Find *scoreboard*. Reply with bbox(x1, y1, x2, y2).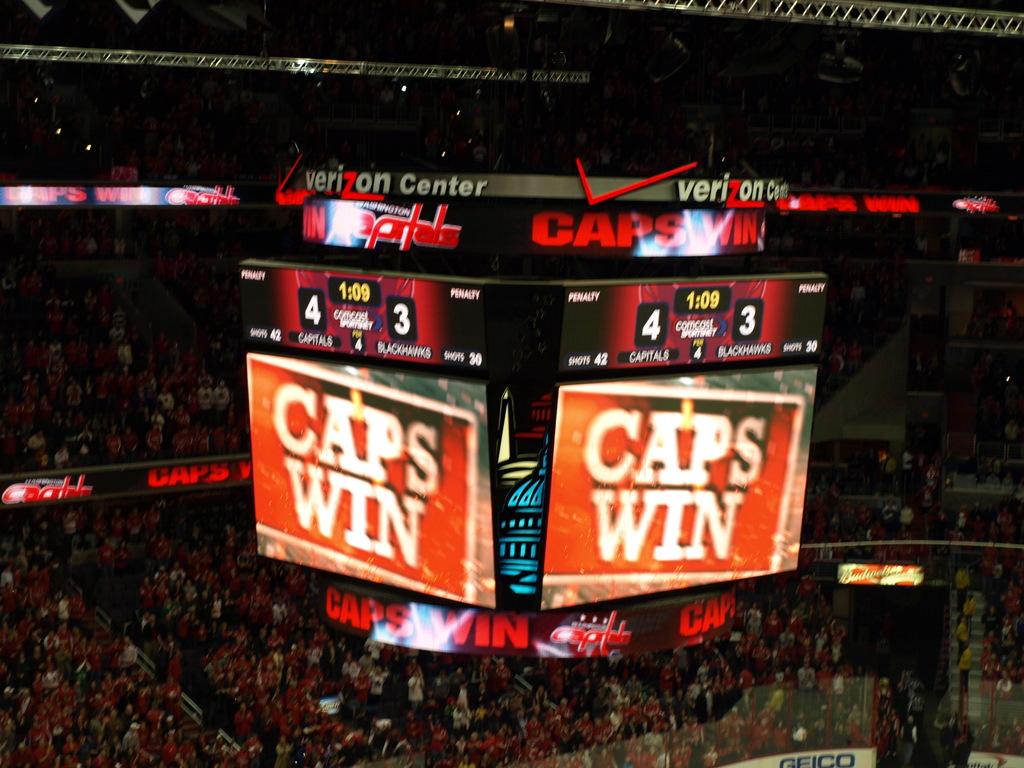
bbox(233, 259, 829, 661).
